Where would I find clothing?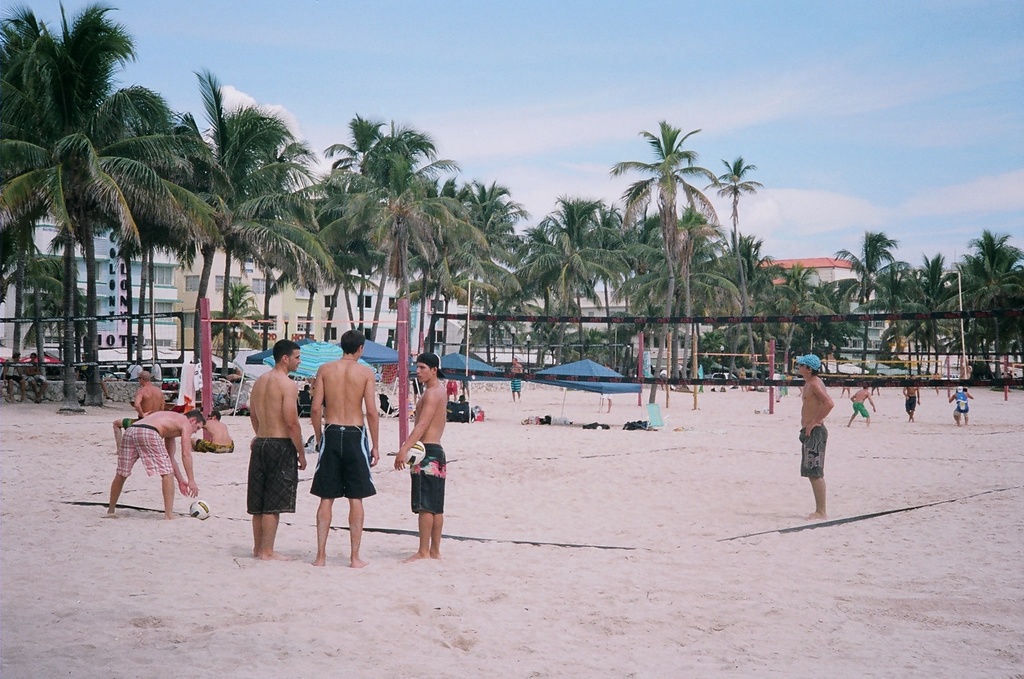
At 953,389,969,420.
